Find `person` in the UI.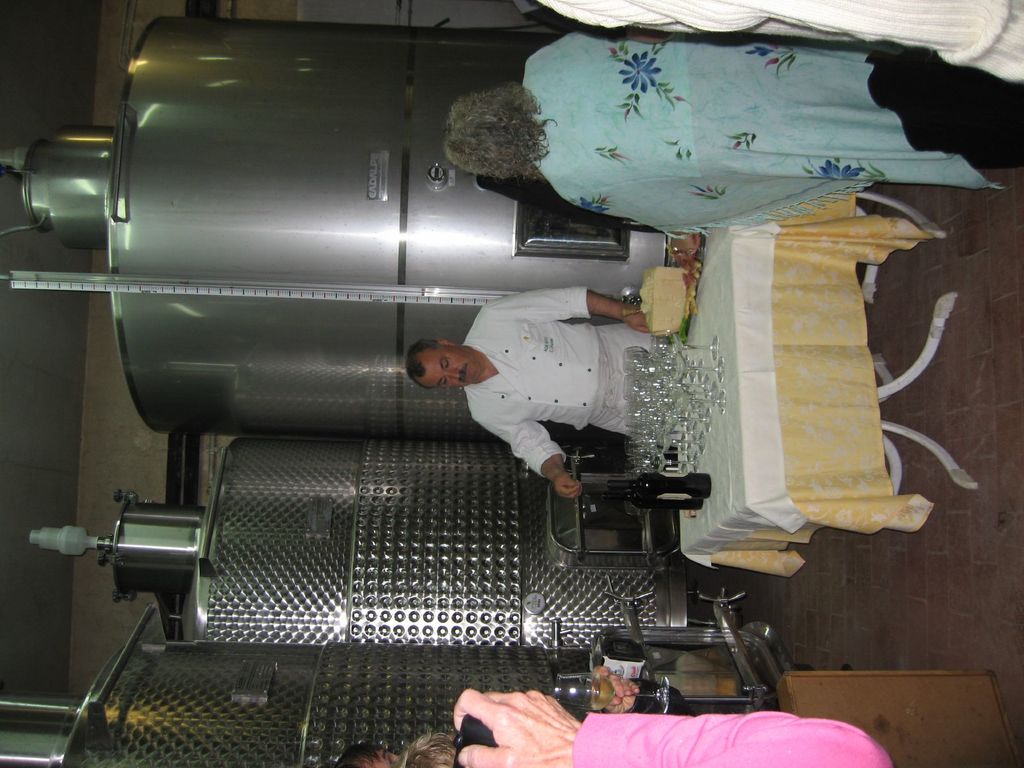
UI element at {"left": 404, "top": 284, "right": 679, "bottom": 499}.
